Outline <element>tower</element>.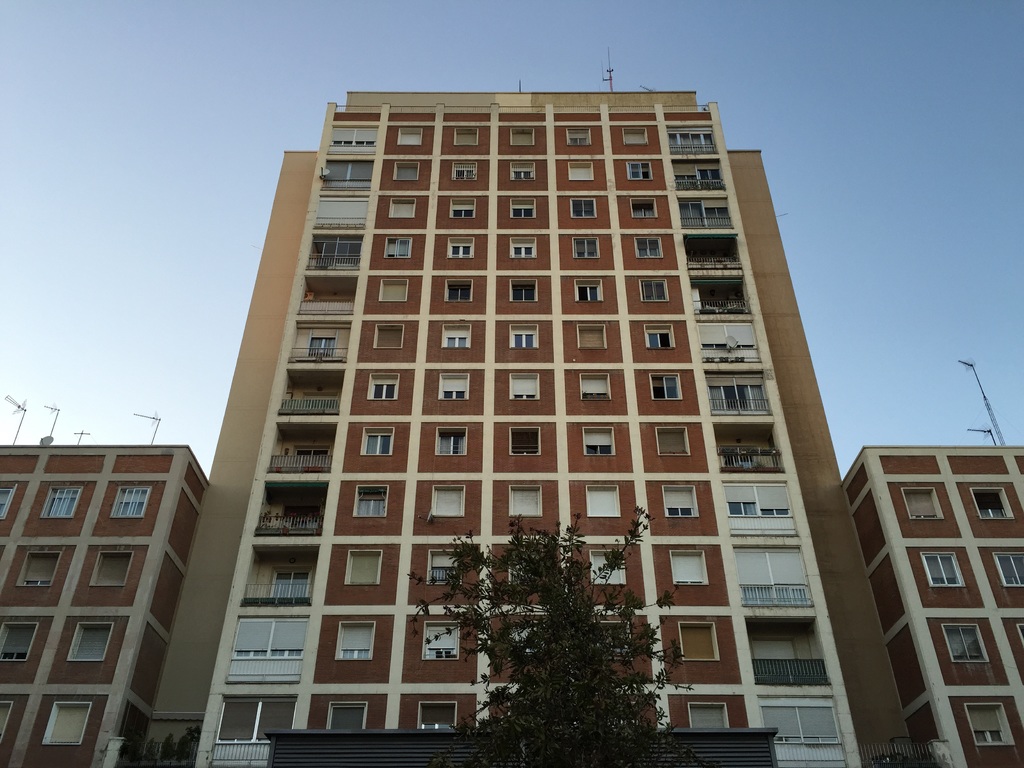
Outline: (left=136, top=91, right=913, bottom=767).
